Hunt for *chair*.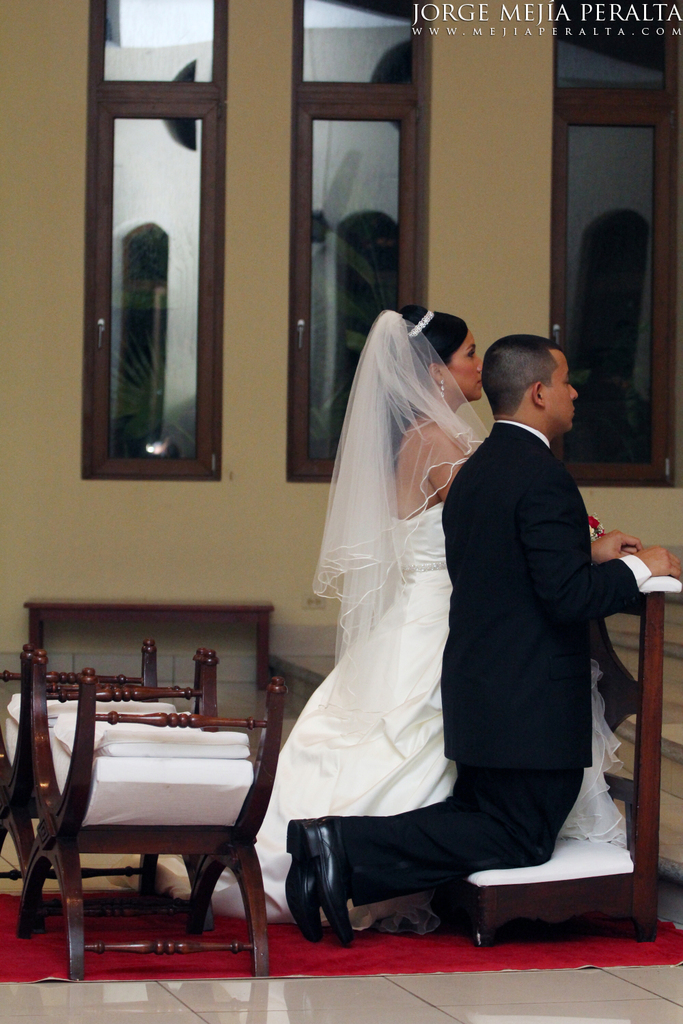
Hunted down at {"left": 1, "top": 635, "right": 275, "bottom": 968}.
